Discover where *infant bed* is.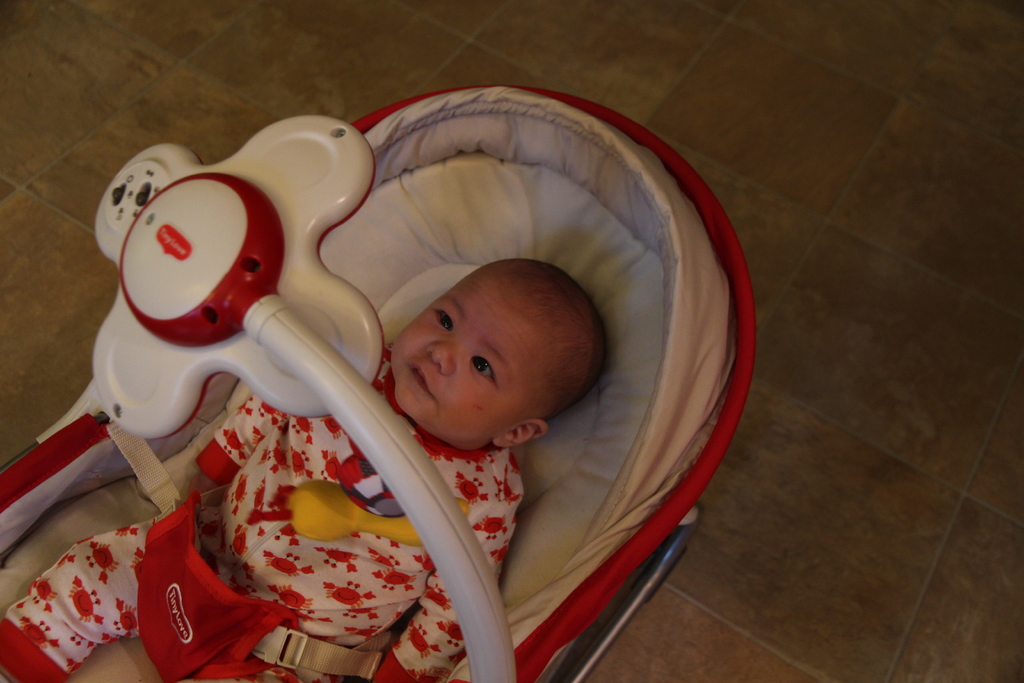
Discovered at x1=0 y1=81 x2=755 y2=682.
